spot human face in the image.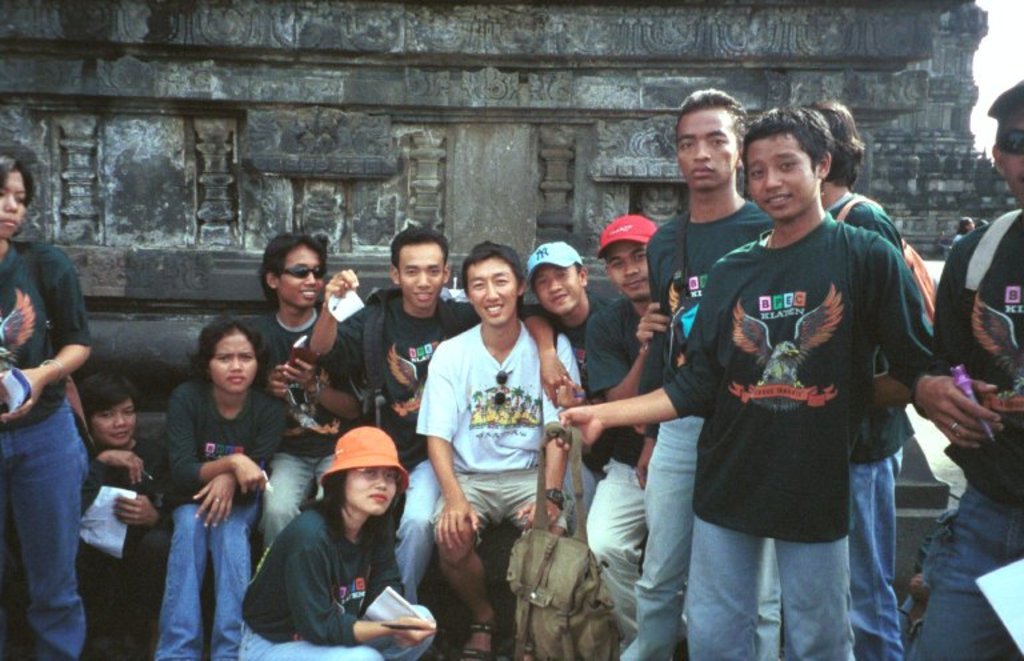
human face found at 536:265:585:313.
